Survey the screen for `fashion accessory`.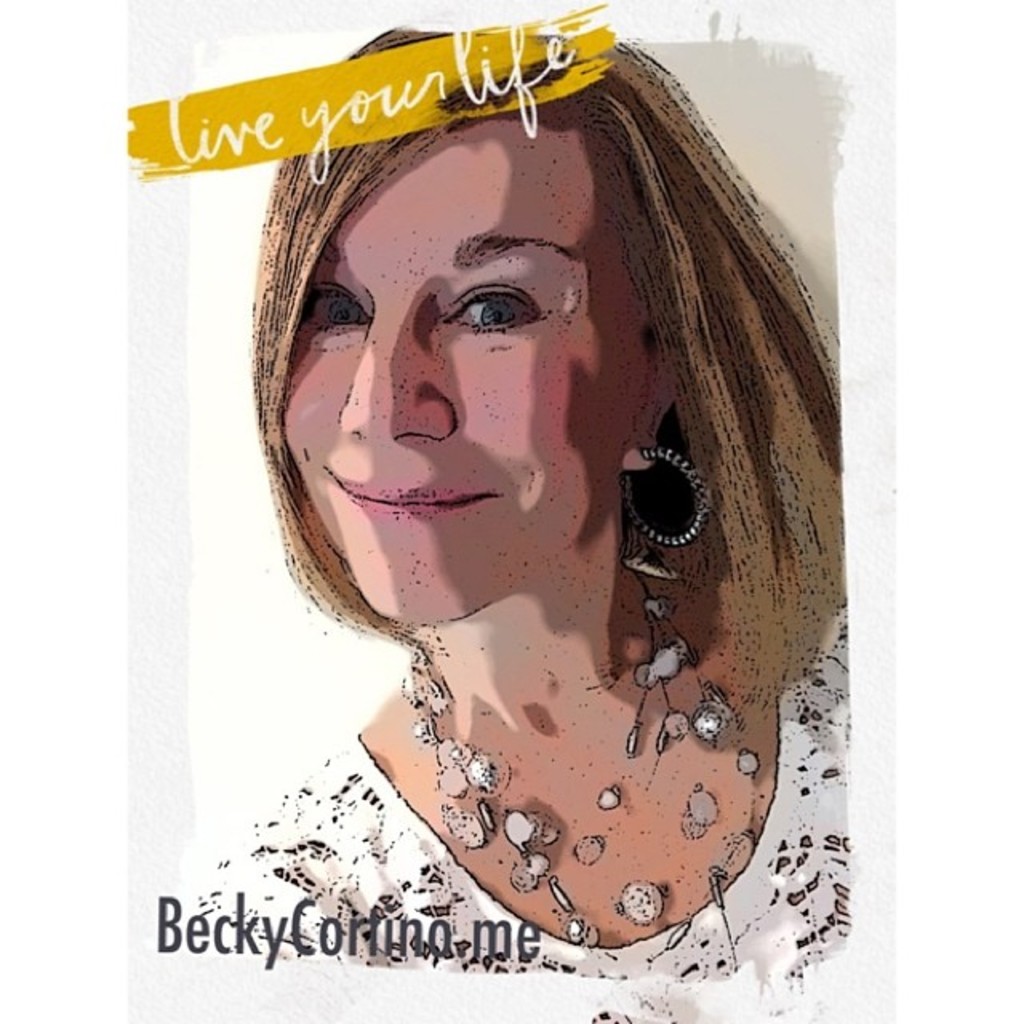
Survey found: <bbox>397, 549, 765, 978</bbox>.
